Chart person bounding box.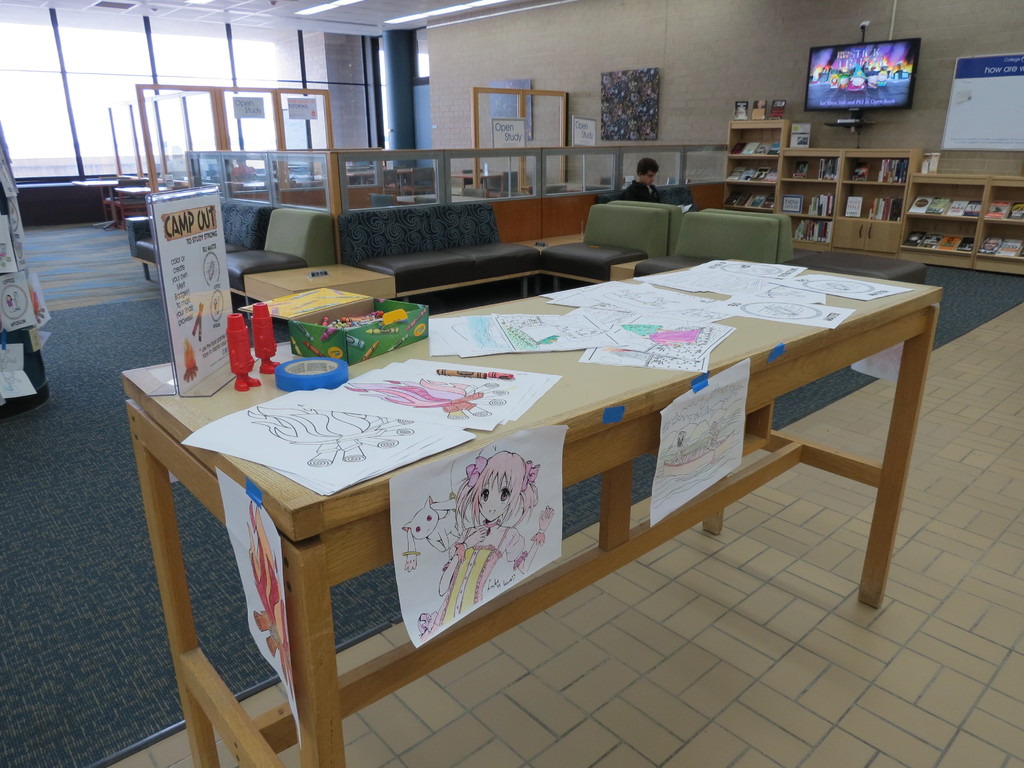
Charted: [left=438, top=449, right=557, bottom=627].
